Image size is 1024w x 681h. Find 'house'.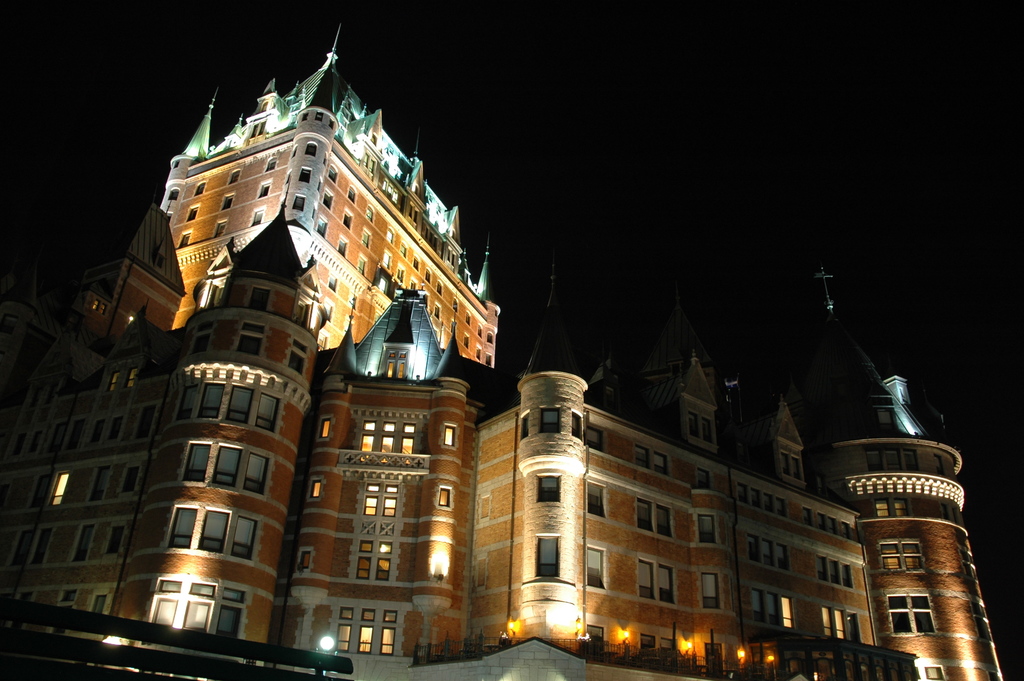
[0, 11, 1005, 680].
